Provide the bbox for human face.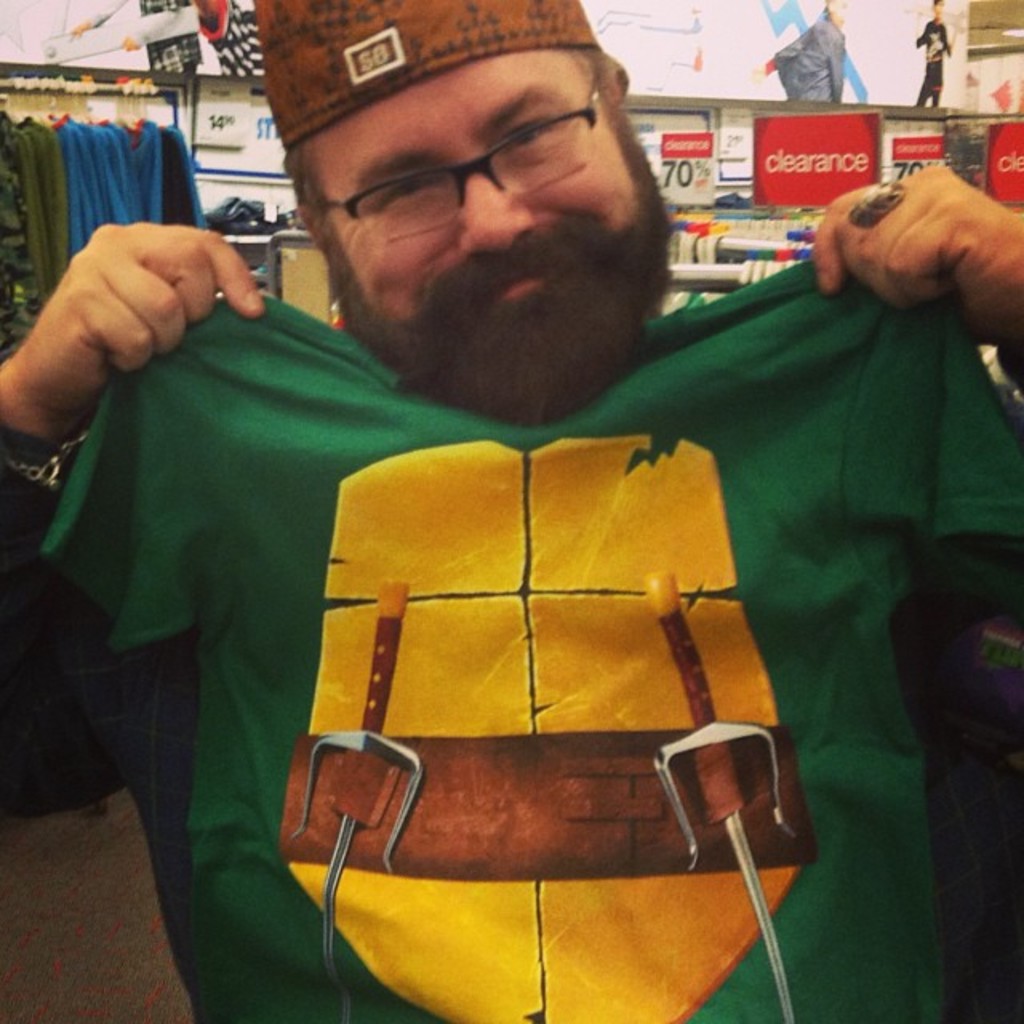
{"left": 302, "top": 51, "right": 638, "bottom": 317}.
